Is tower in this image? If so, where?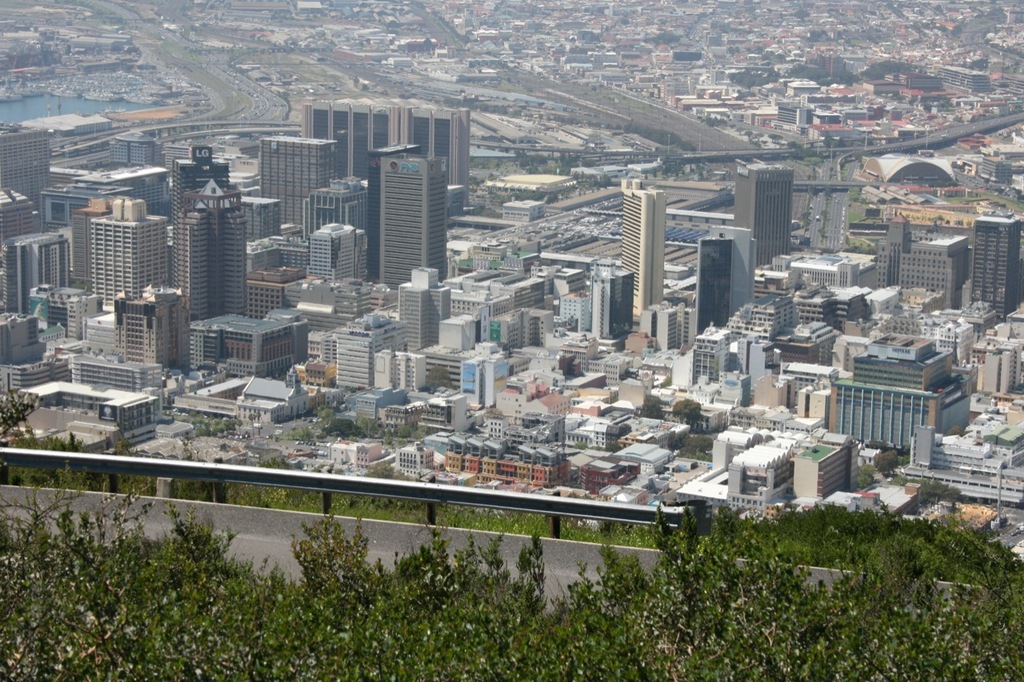
Yes, at detection(616, 176, 664, 317).
